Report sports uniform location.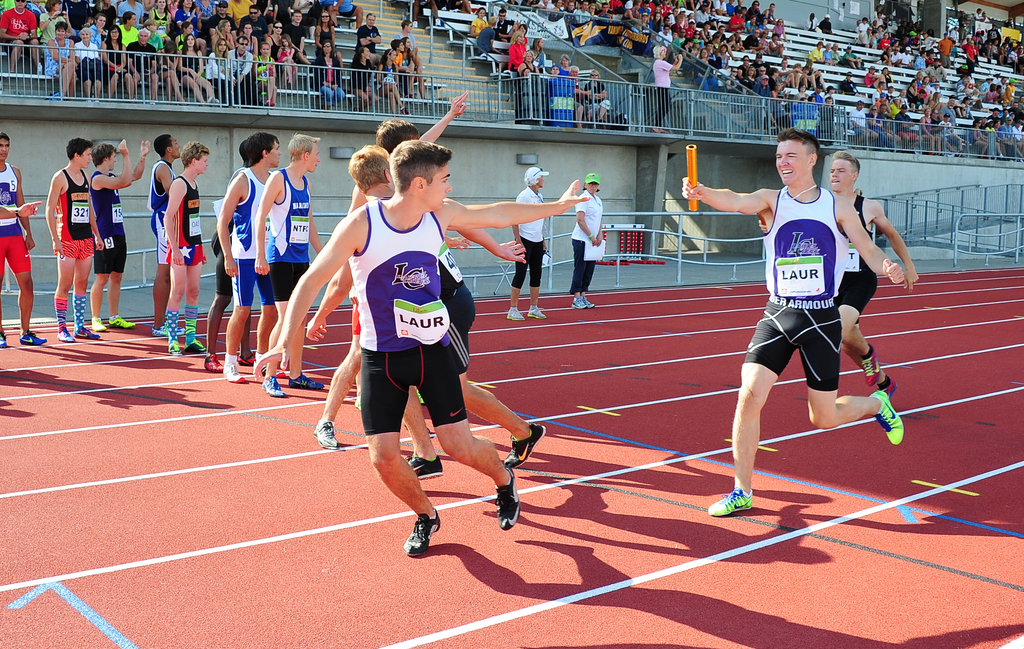
Report: bbox=[829, 180, 880, 323].
